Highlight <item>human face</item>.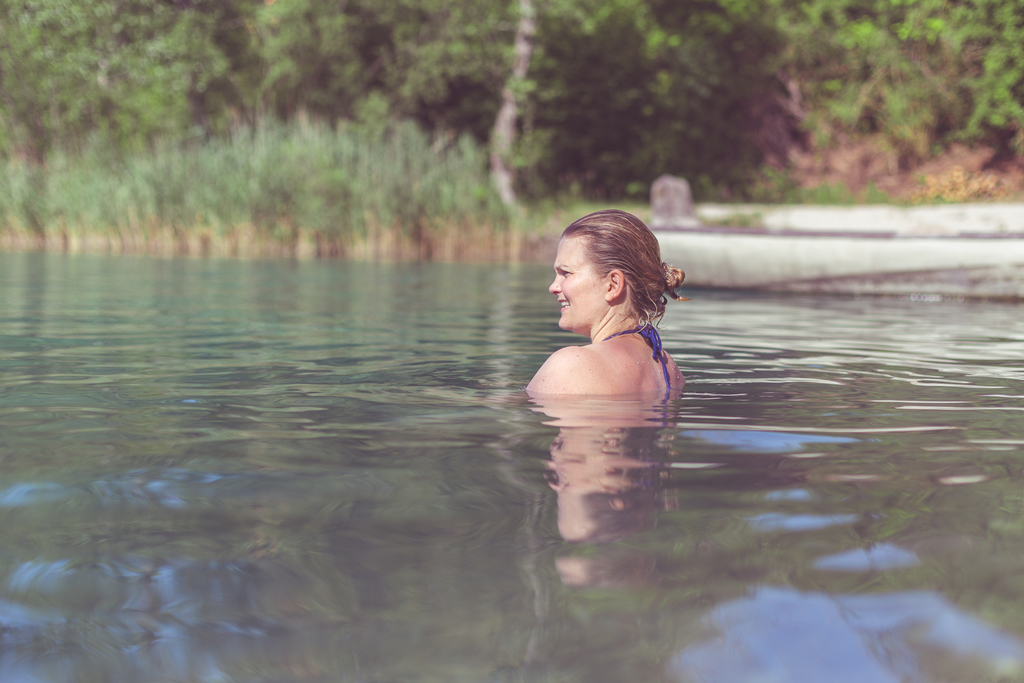
Highlighted region: pyautogui.locateOnScreen(548, 238, 604, 329).
